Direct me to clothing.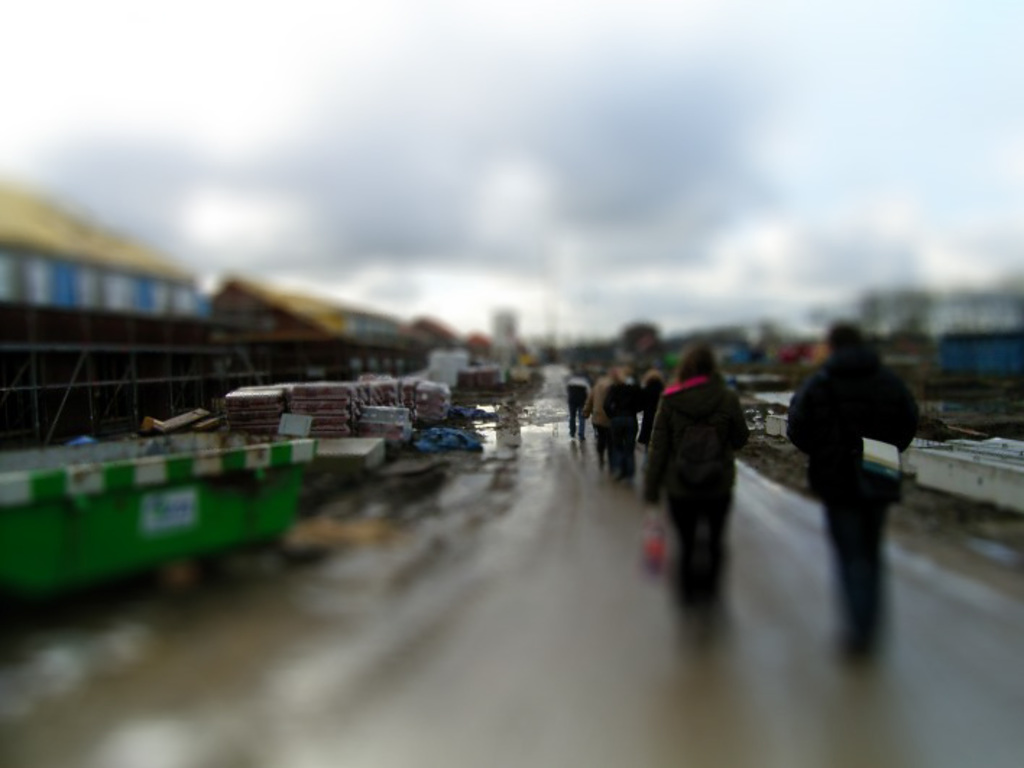
Direction: x1=641, y1=382, x2=667, y2=441.
